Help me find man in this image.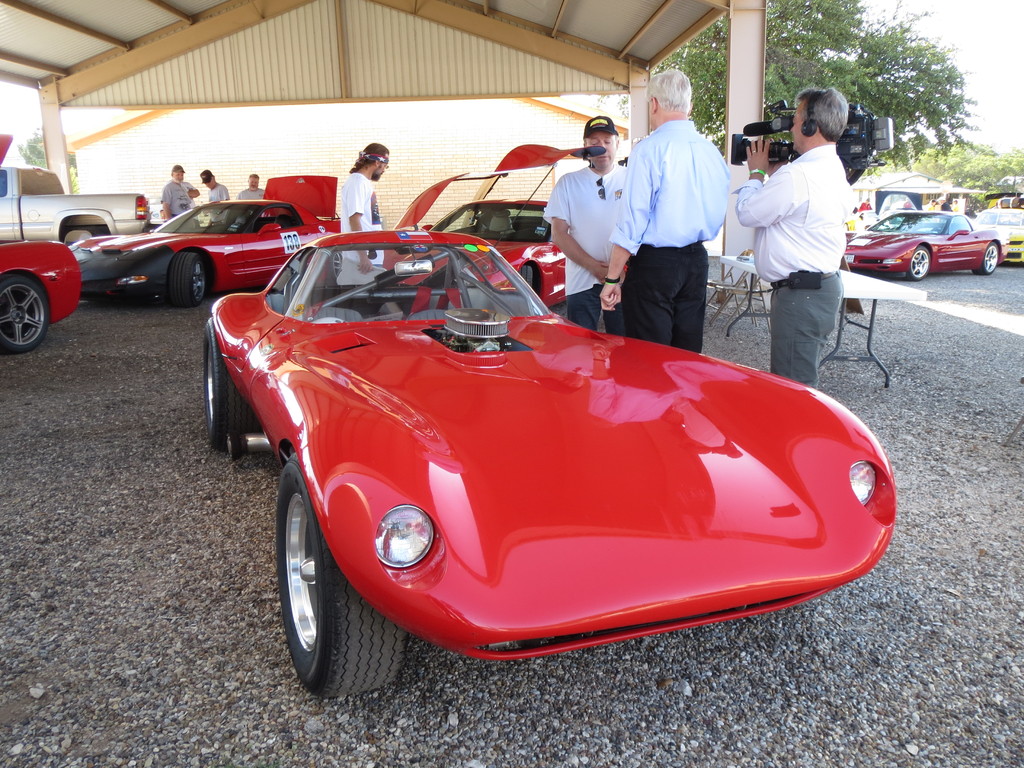
Found it: bbox(601, 68, 730, 354).
